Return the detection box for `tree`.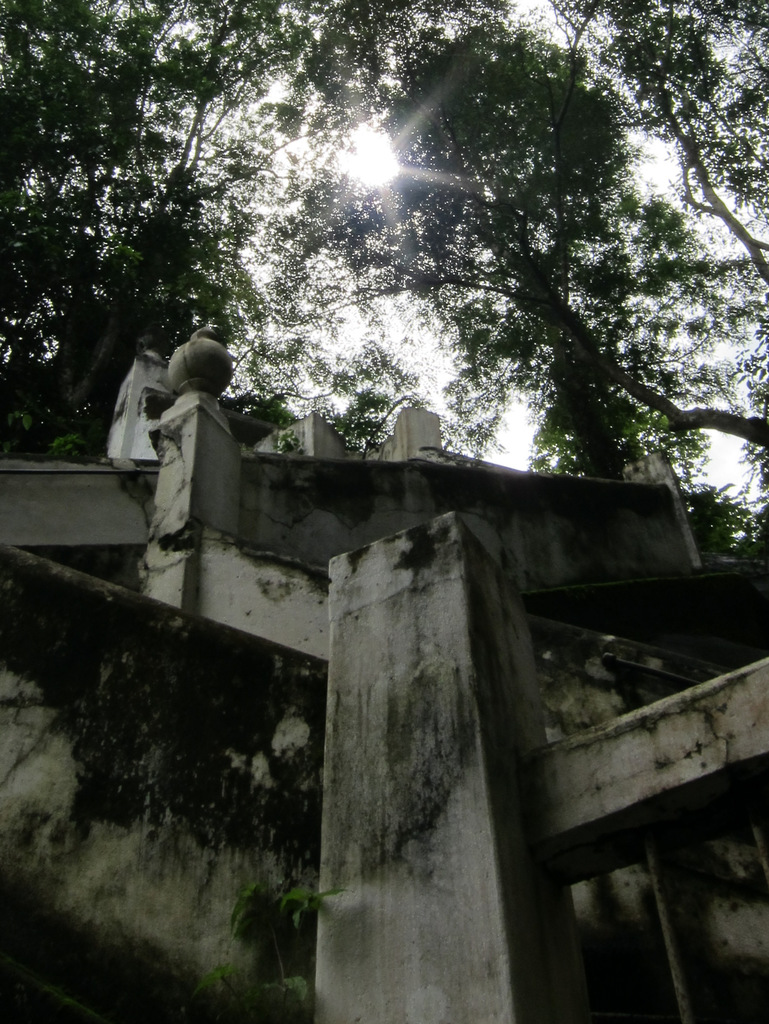
rect(372, 45, 724, 508).
